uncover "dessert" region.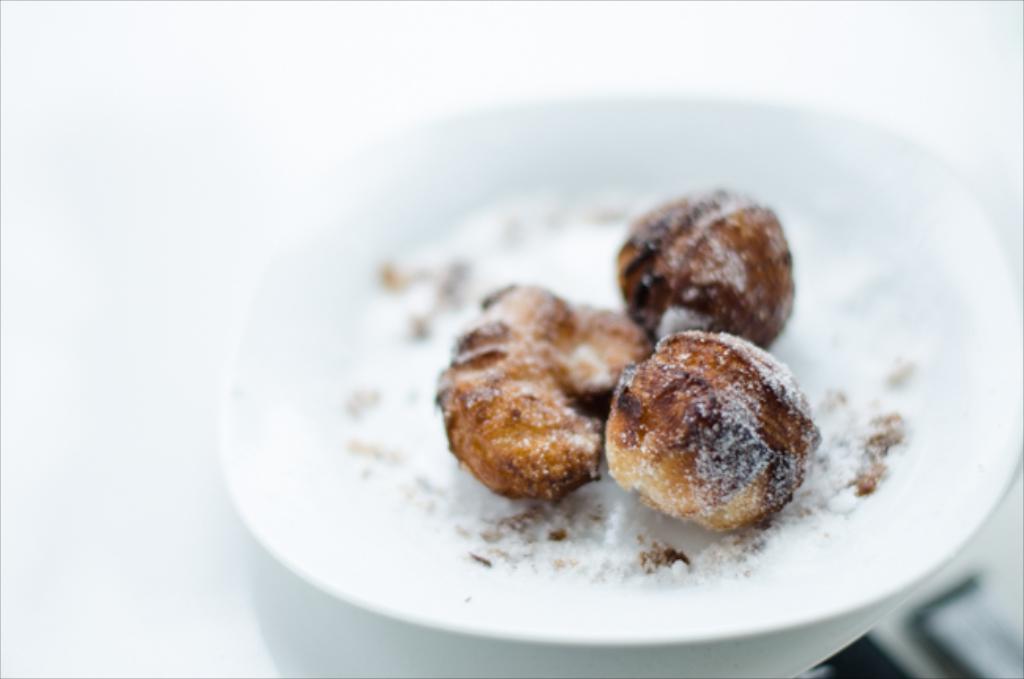
Uncovered: (619, 192, 791, 350).
